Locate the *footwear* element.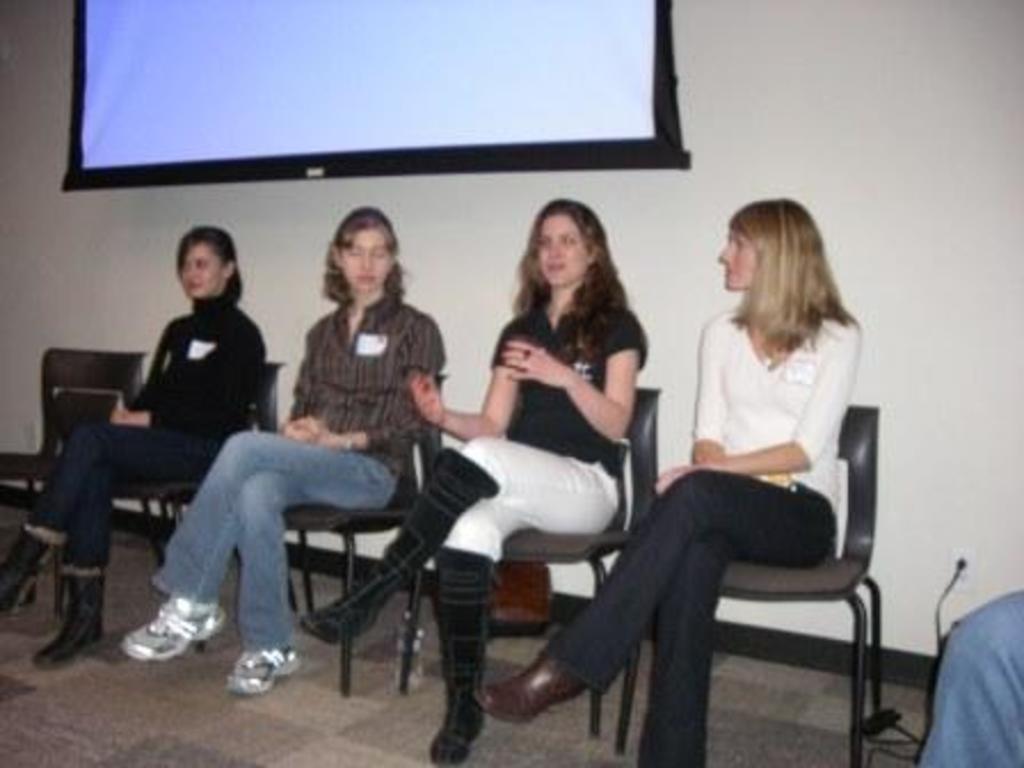
Element bbox: <region>302, 448, 501, 642</region>.
